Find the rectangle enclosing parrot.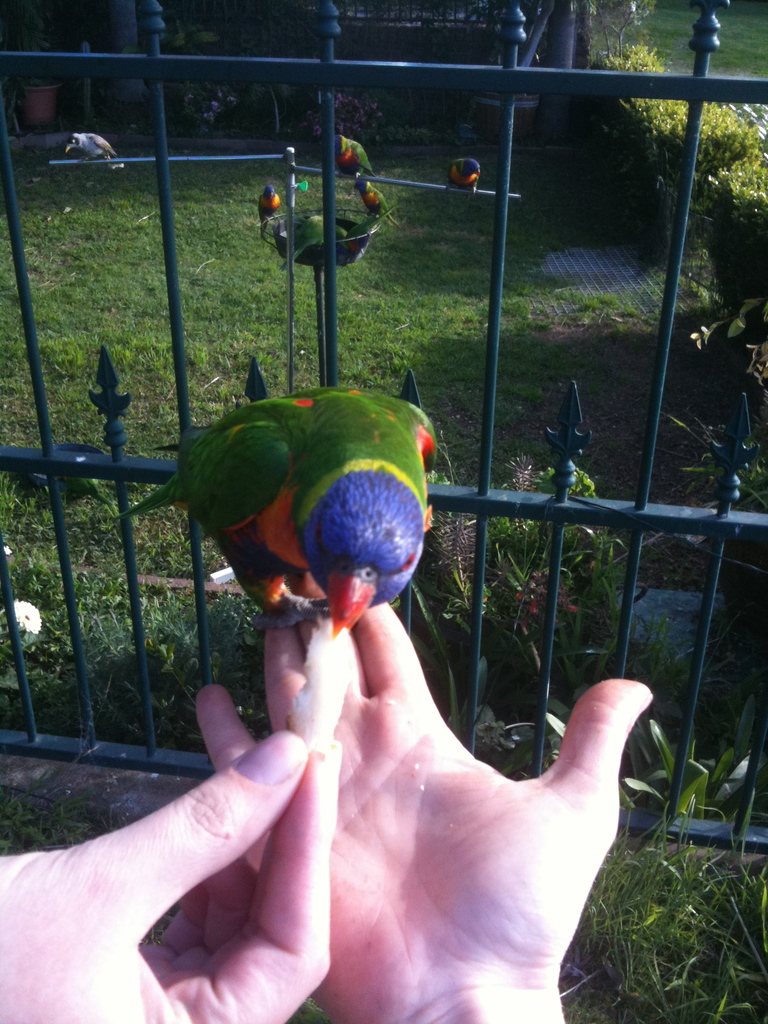
[x1=446, y1=156, x2=479, y2=193].
